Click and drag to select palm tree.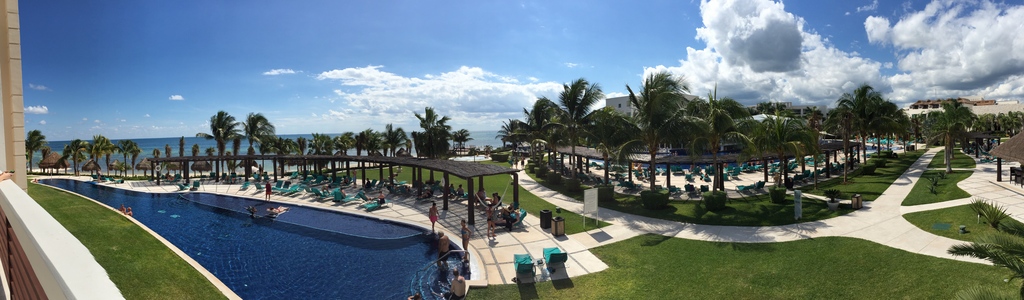
Selection: <box>237,110,275,200</box>.
